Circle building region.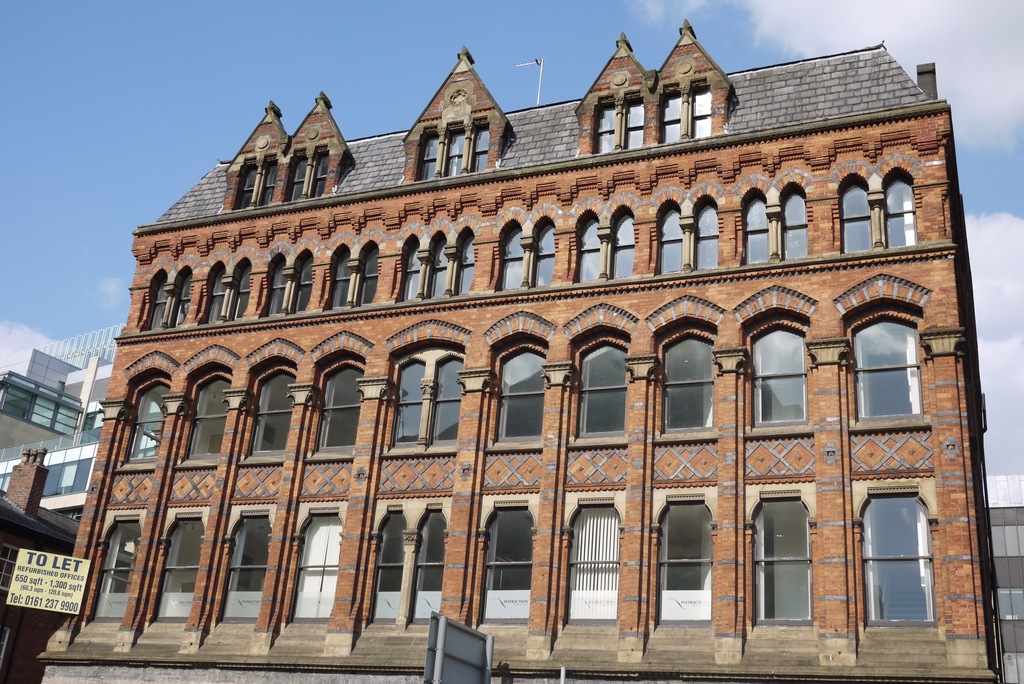
Region: [984, 471, 1023, 683].
